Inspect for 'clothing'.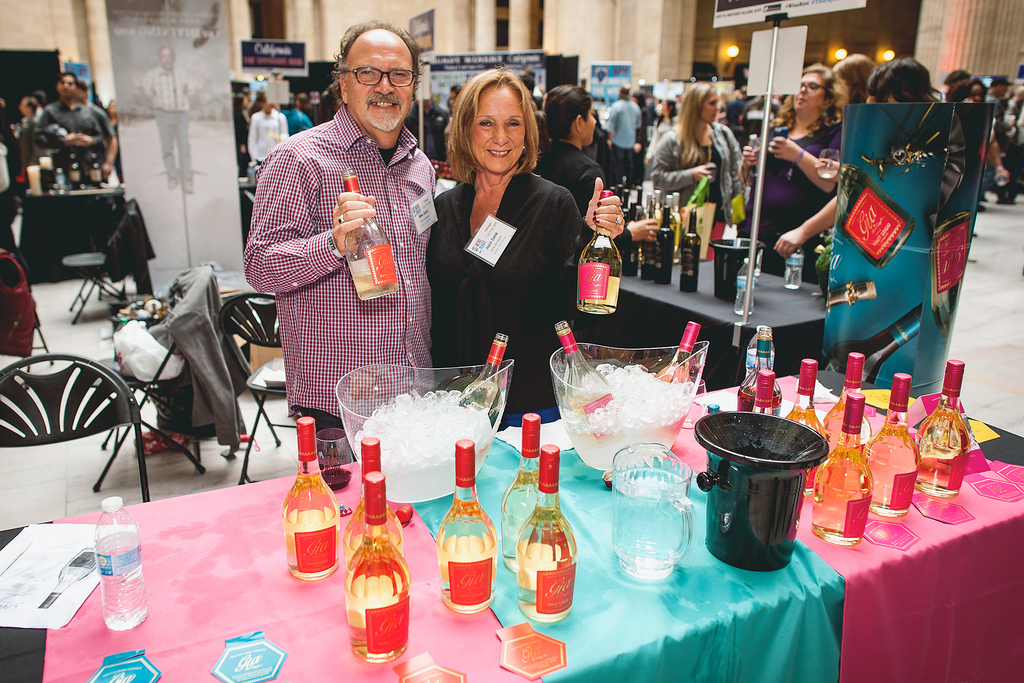
Inspection: <bbox>607, 99, 644, 172</bbox>.
